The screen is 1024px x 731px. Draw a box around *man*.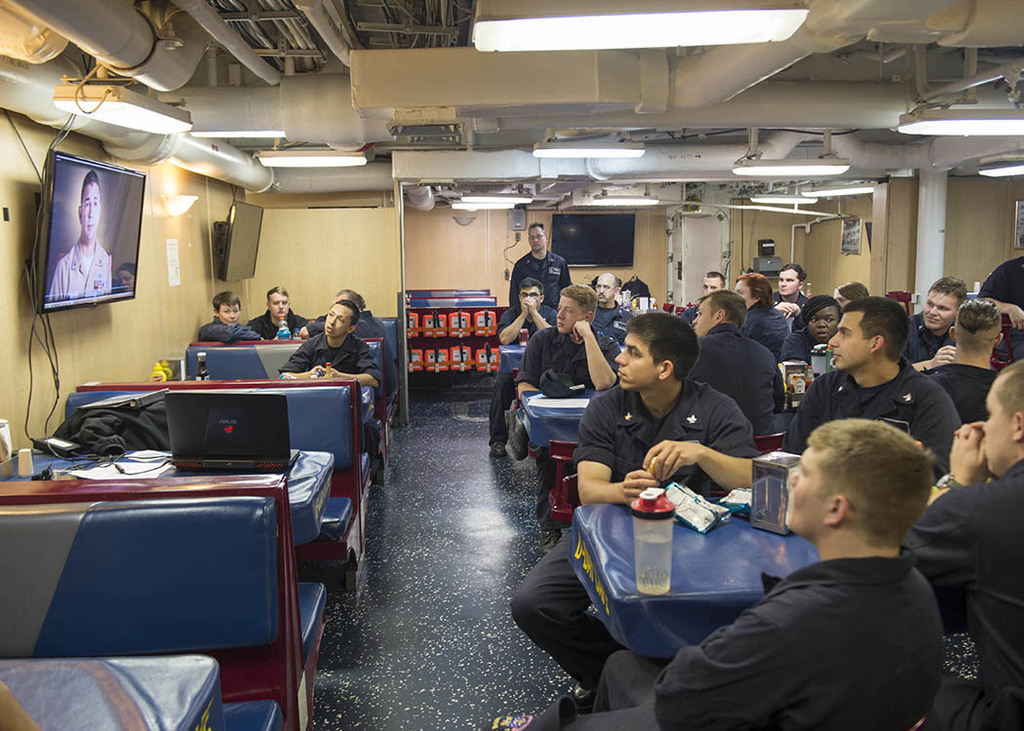
Rect(923, 299, 1023, 442).
